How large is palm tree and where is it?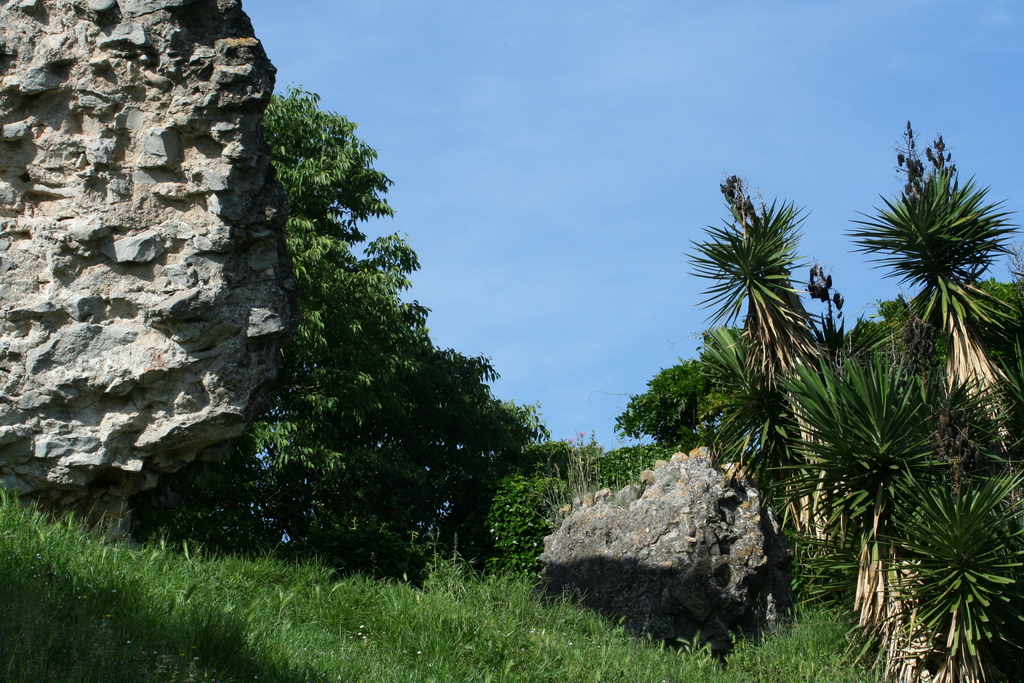
Bounding box: bbox(702, 195, 792, 361).
